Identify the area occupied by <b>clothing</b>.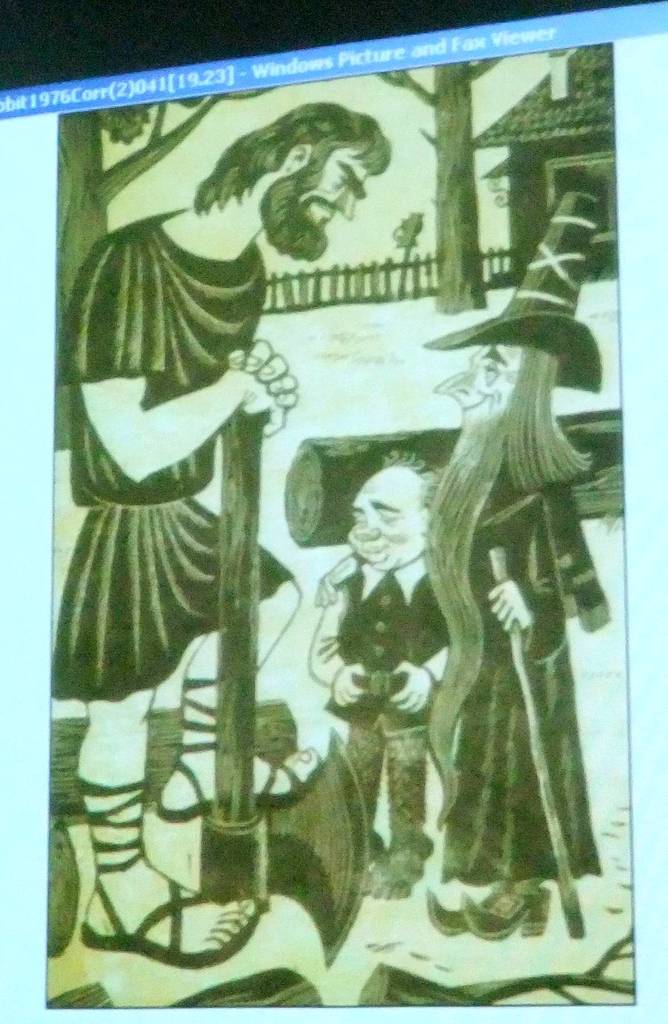
Area: crop(63, 173, 328, 776).
